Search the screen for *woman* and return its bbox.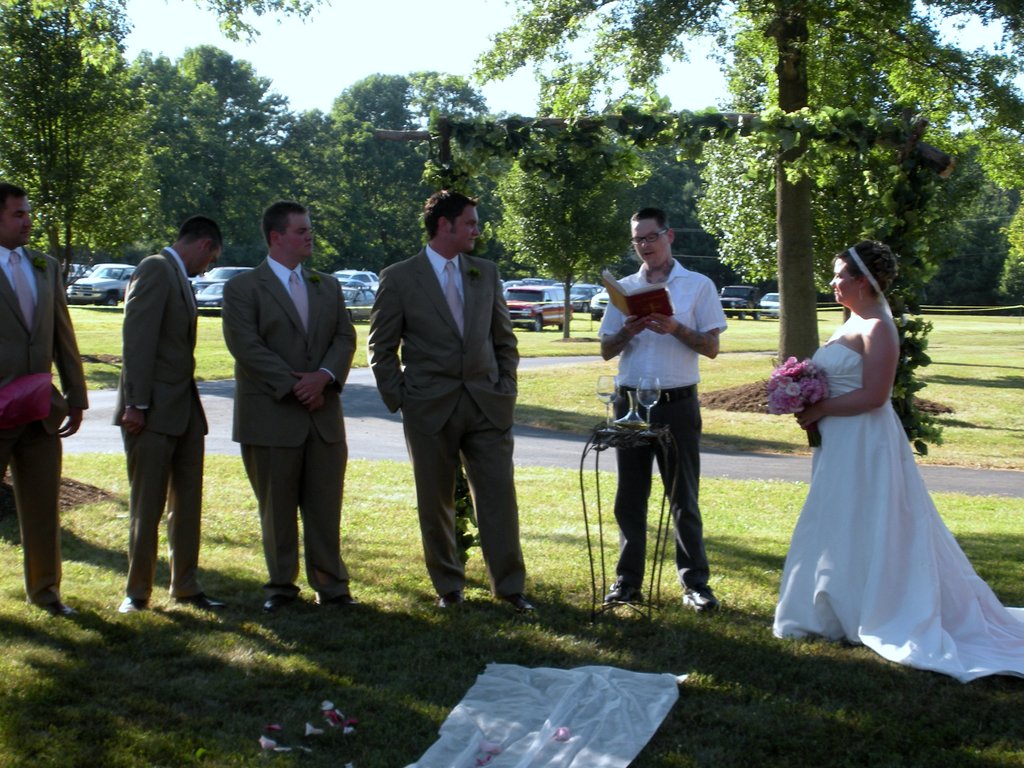
Found: 755/267/1013/691.
